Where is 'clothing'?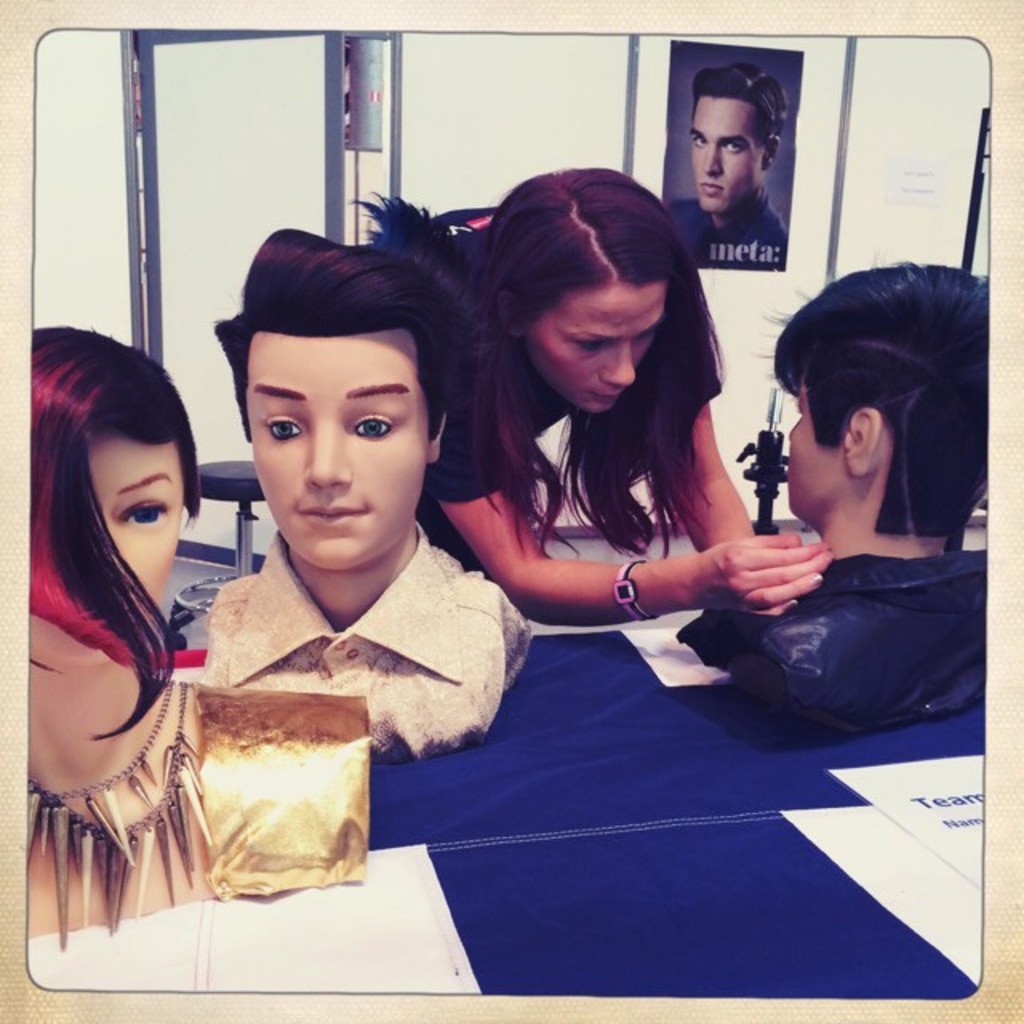
box(166, 502, 541, 752).
